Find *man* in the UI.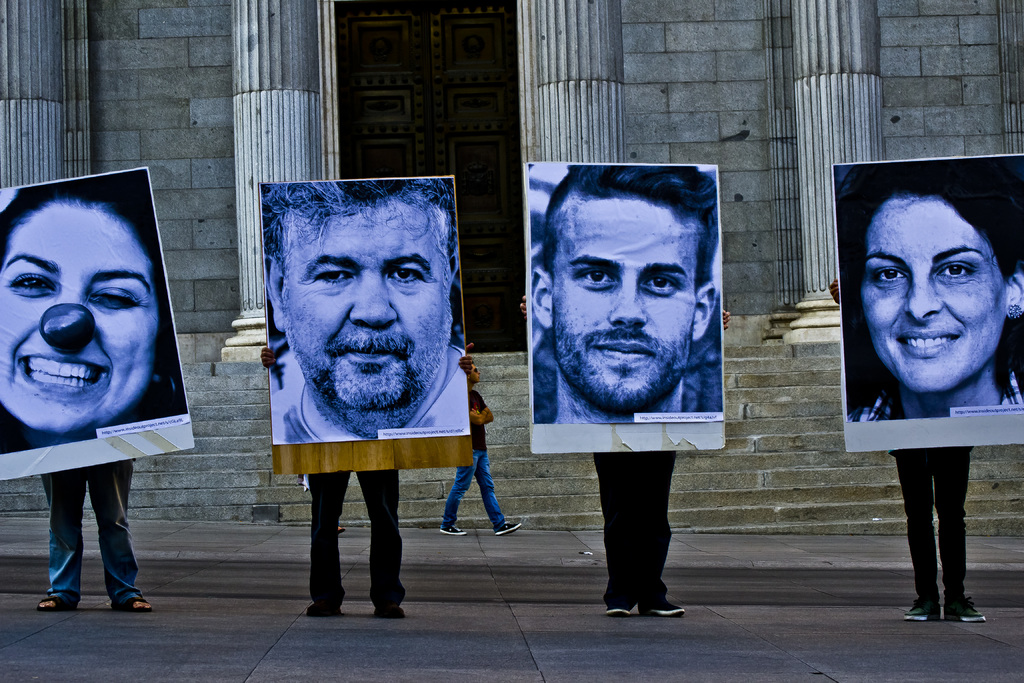
UI element at (left=835, top=158, right=1023, bottom=428).
